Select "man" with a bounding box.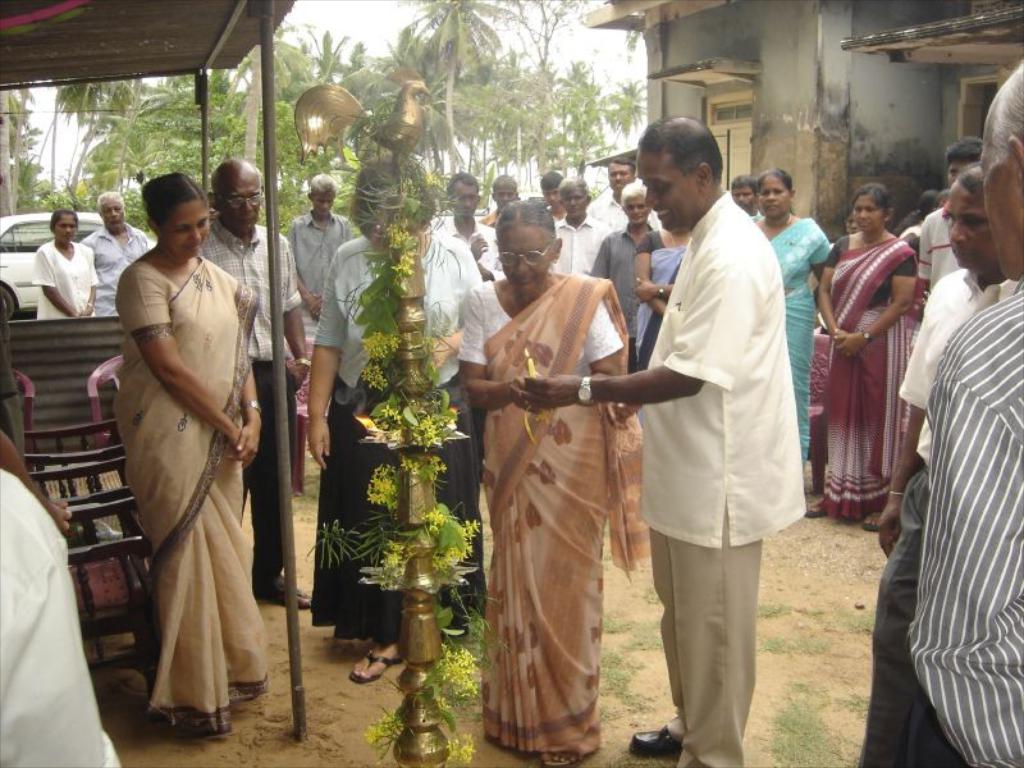
192:156:314:618.
